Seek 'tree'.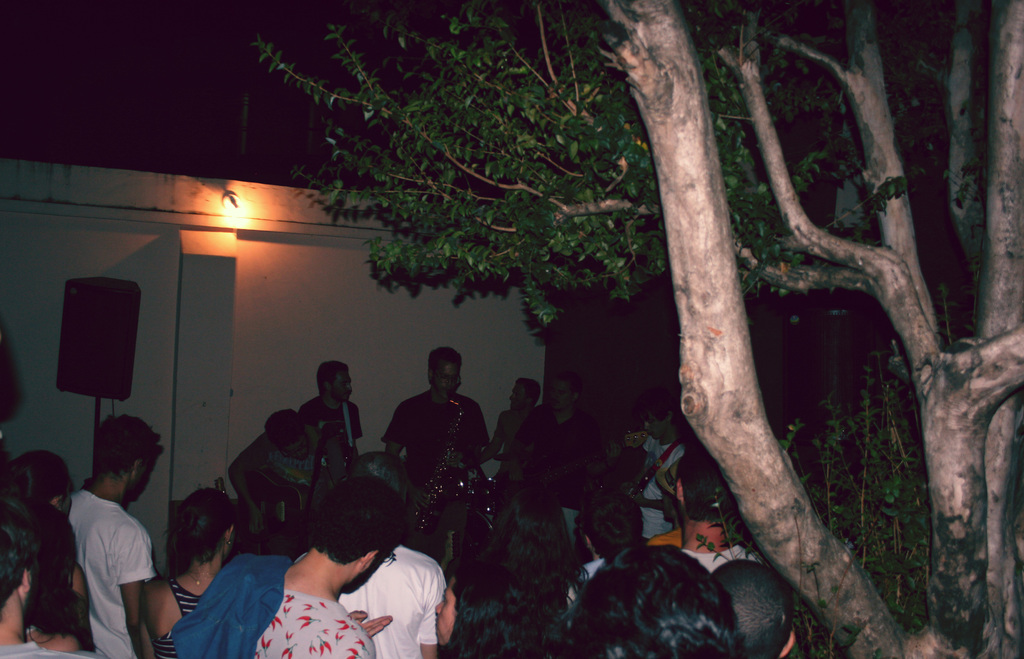
detection(167, 15, 1014, 603).
